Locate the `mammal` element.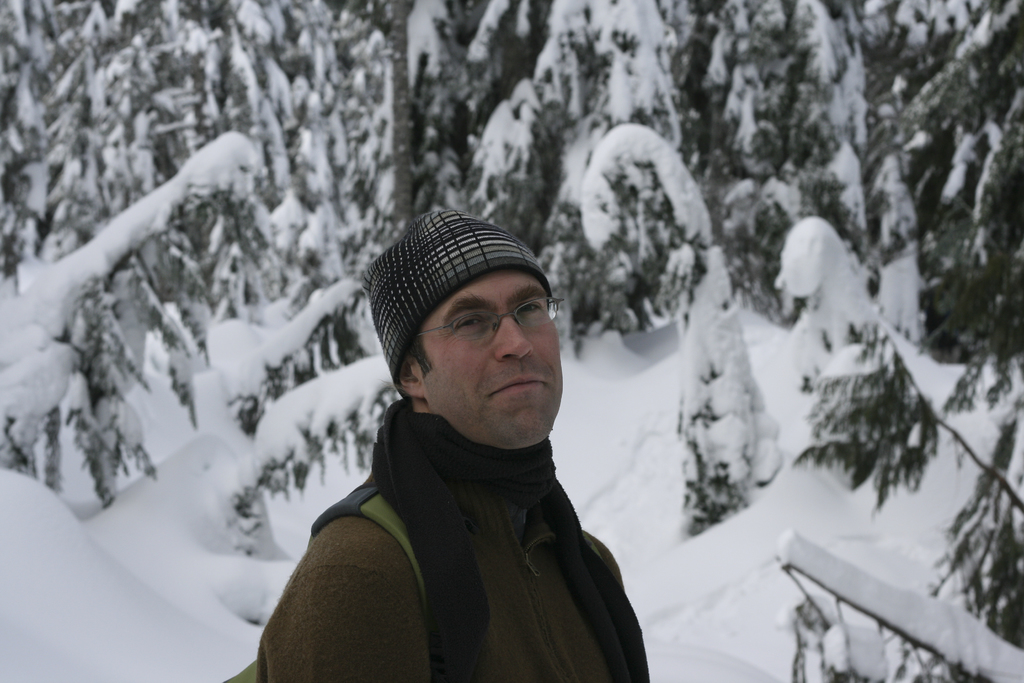
Element bbox: left=260, top=240, right=680, bottom=671.
